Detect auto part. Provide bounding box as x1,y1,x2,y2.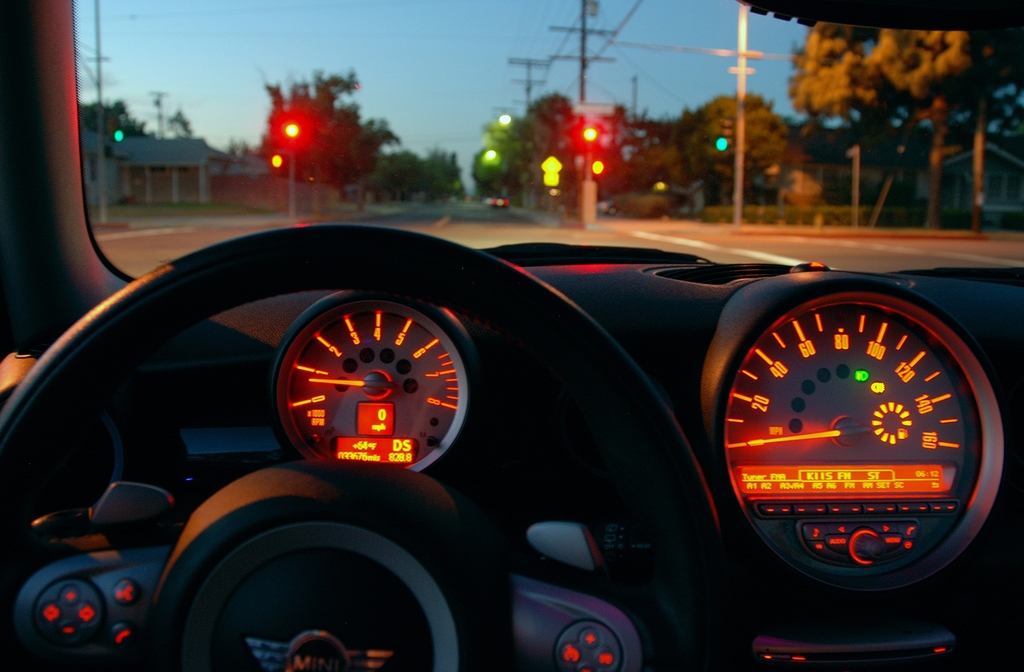
0,216,735,671.
